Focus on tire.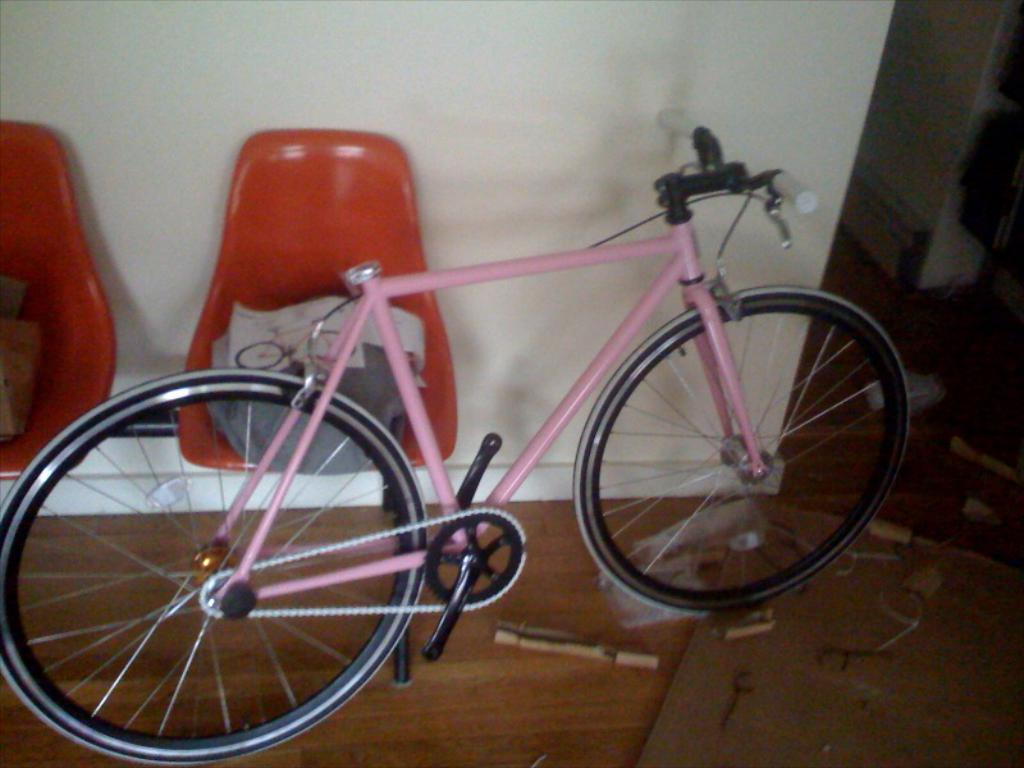
Focused at [left=20, top=358, right=440, bottom=759].
